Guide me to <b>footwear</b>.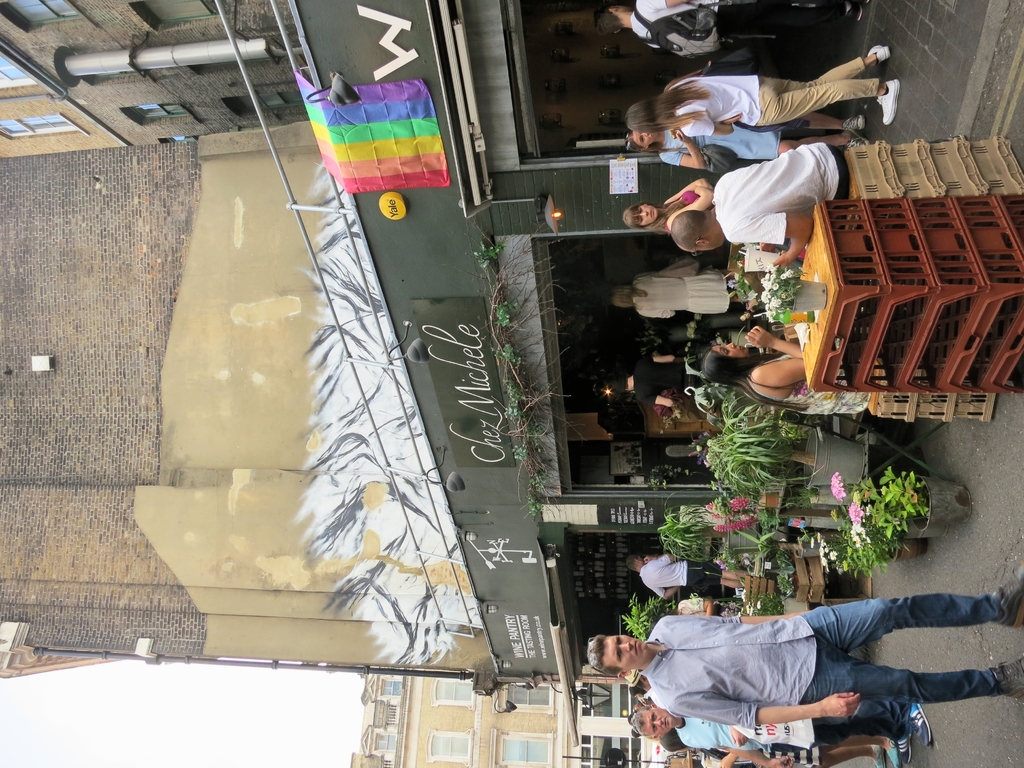
Guidance: pyautogui.locateOnScreen(875, 78, 899, 127).
